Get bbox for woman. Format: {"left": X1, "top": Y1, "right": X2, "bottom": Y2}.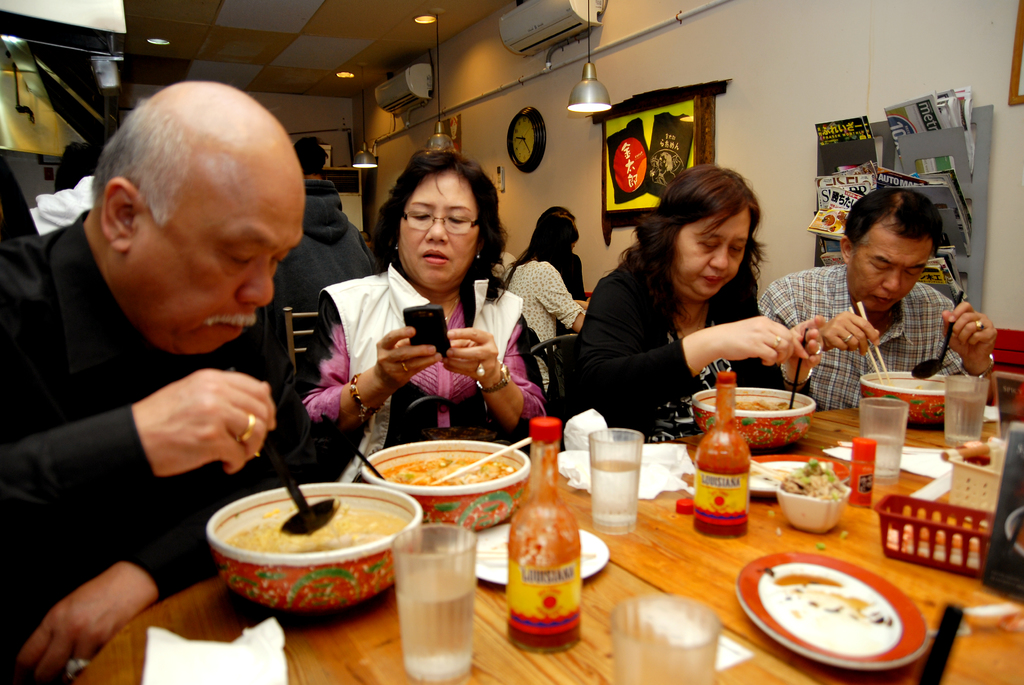
{"left": 568, "top": 161, "right": 807, "bottom": 430}.
